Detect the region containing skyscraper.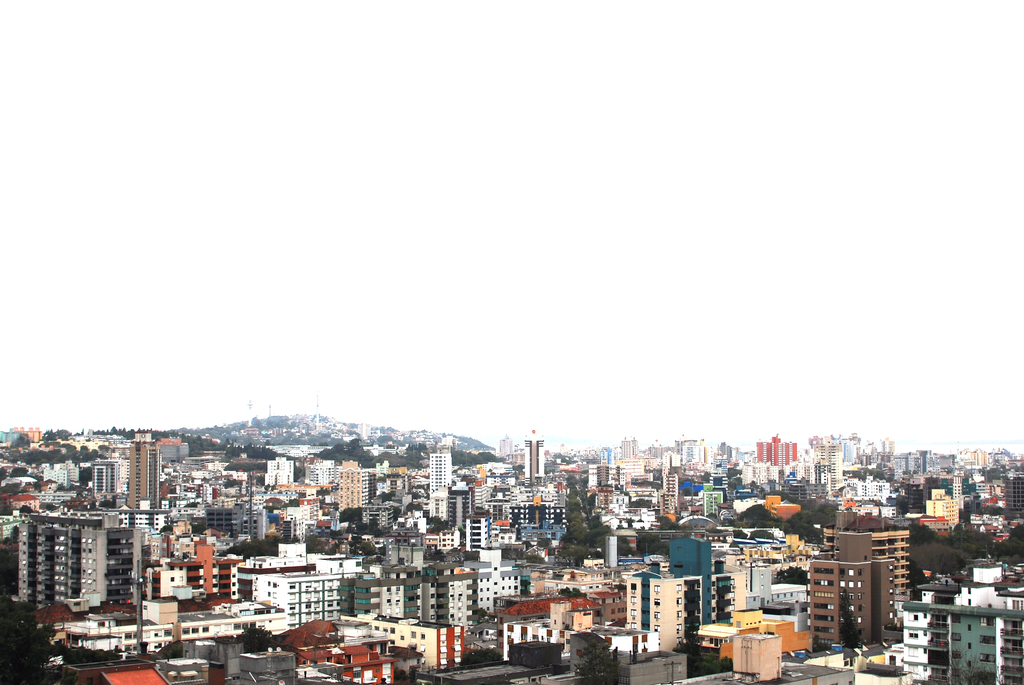
<box>424,457,449,491</box>.
